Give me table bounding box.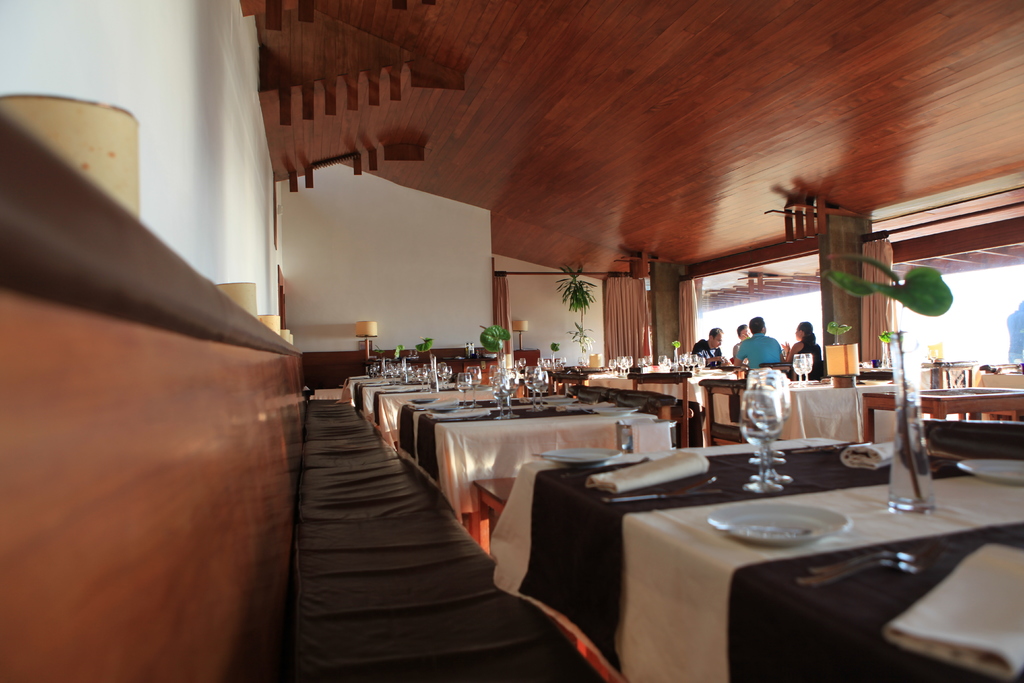
(490,438,1023,682).
